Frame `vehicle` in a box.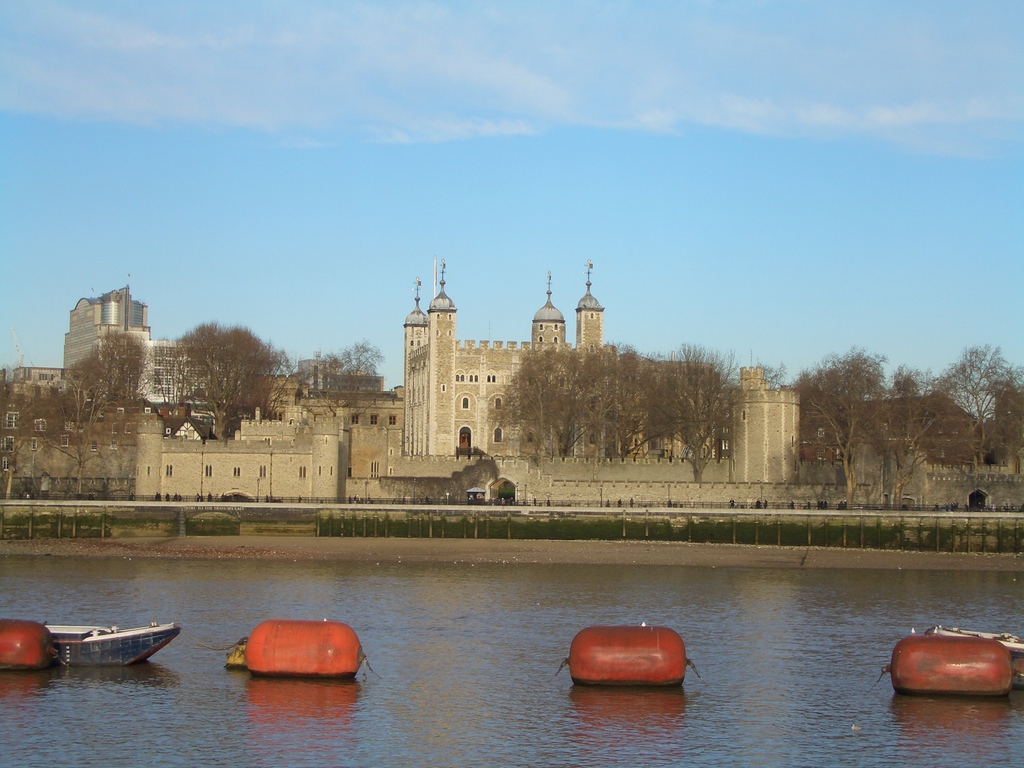
crop(561, 626, 704, 687).
